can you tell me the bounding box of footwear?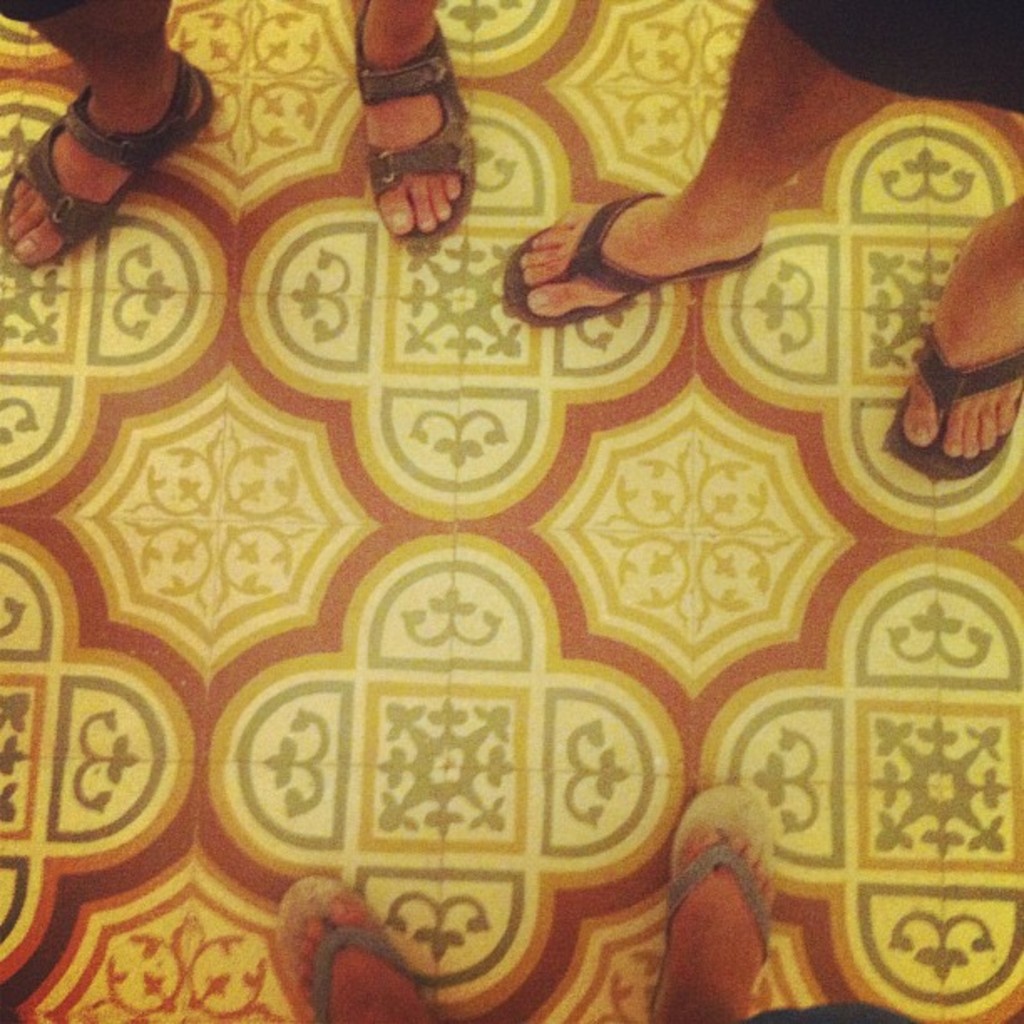
{"left": 882, "top": 318, "right": 1022, "bottom": 484}.
